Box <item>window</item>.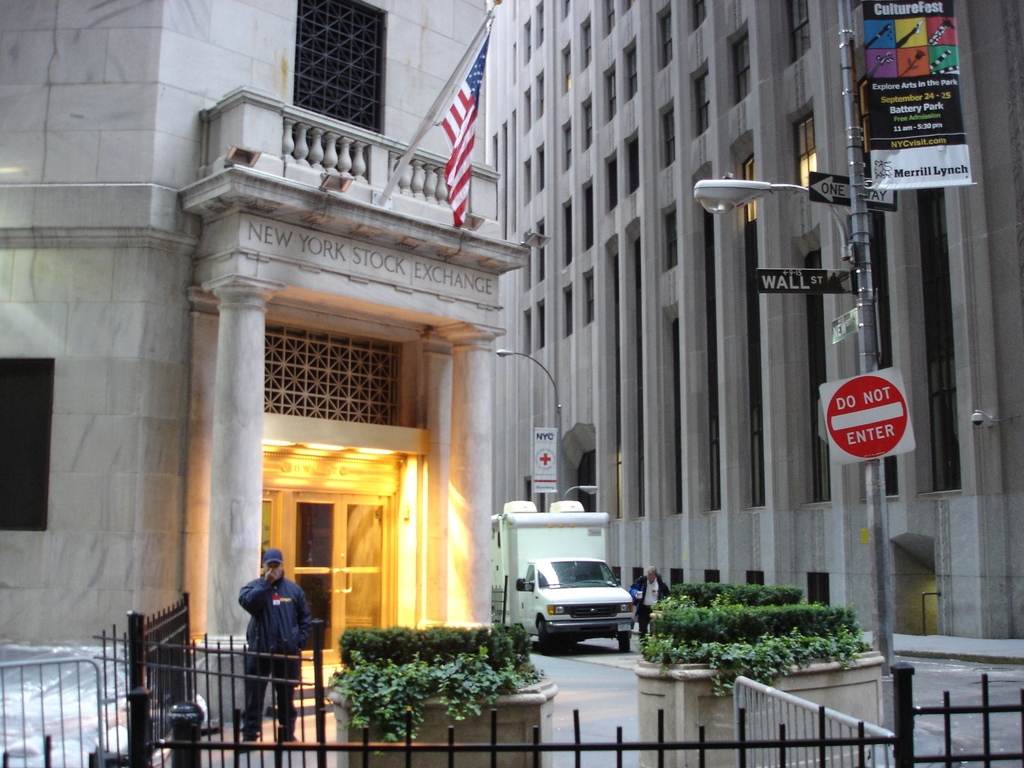
(292,0,387,137).
